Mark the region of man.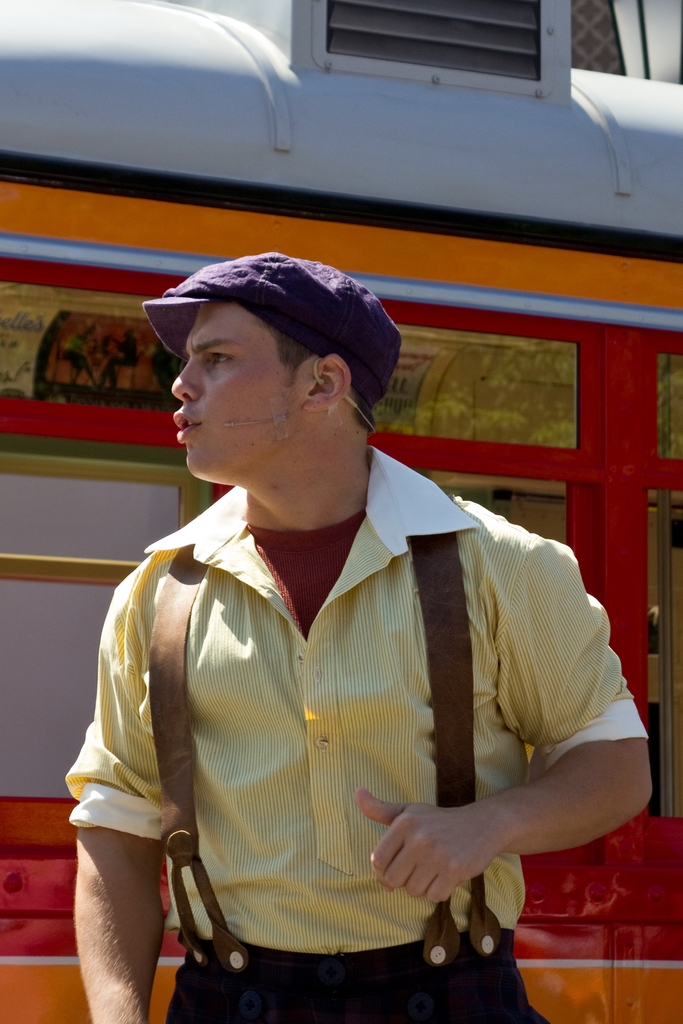
Region: 70:241:627:988.
